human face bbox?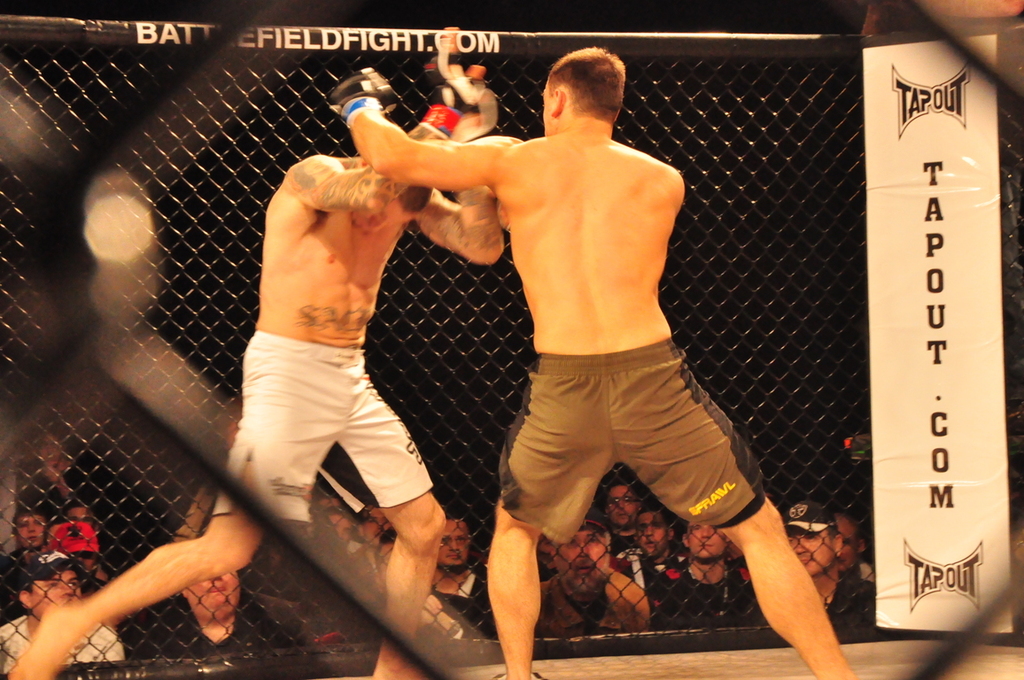
BBox(440, 517, 469, 568)
